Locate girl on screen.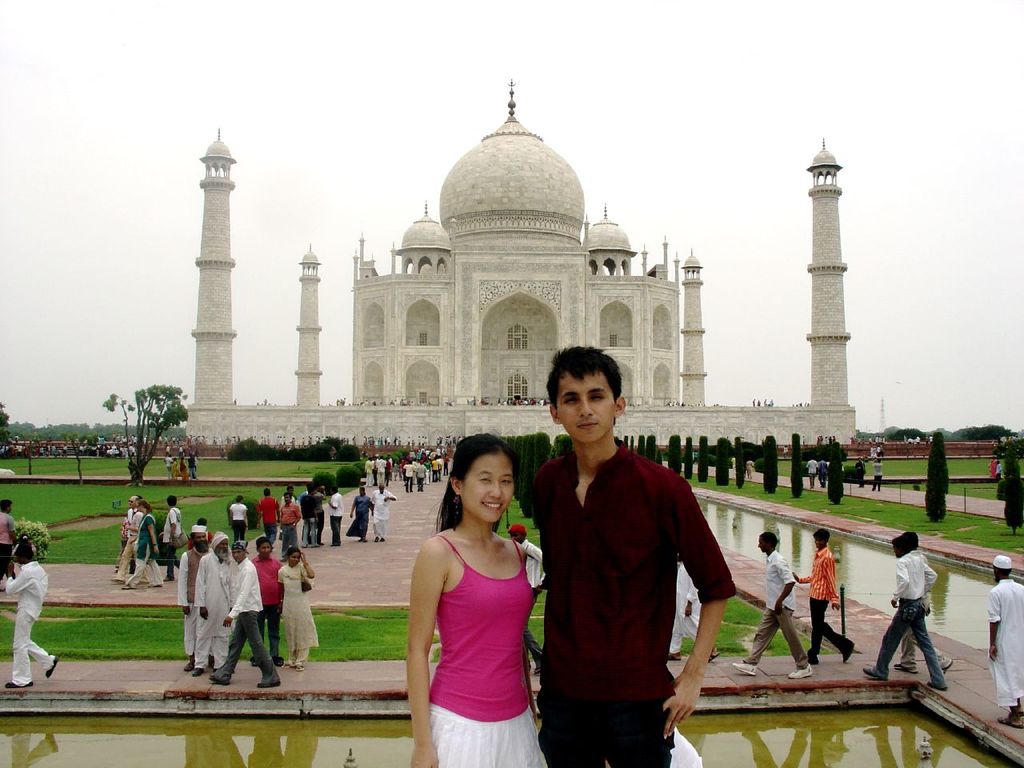
On screen at 403:435:551:767.
